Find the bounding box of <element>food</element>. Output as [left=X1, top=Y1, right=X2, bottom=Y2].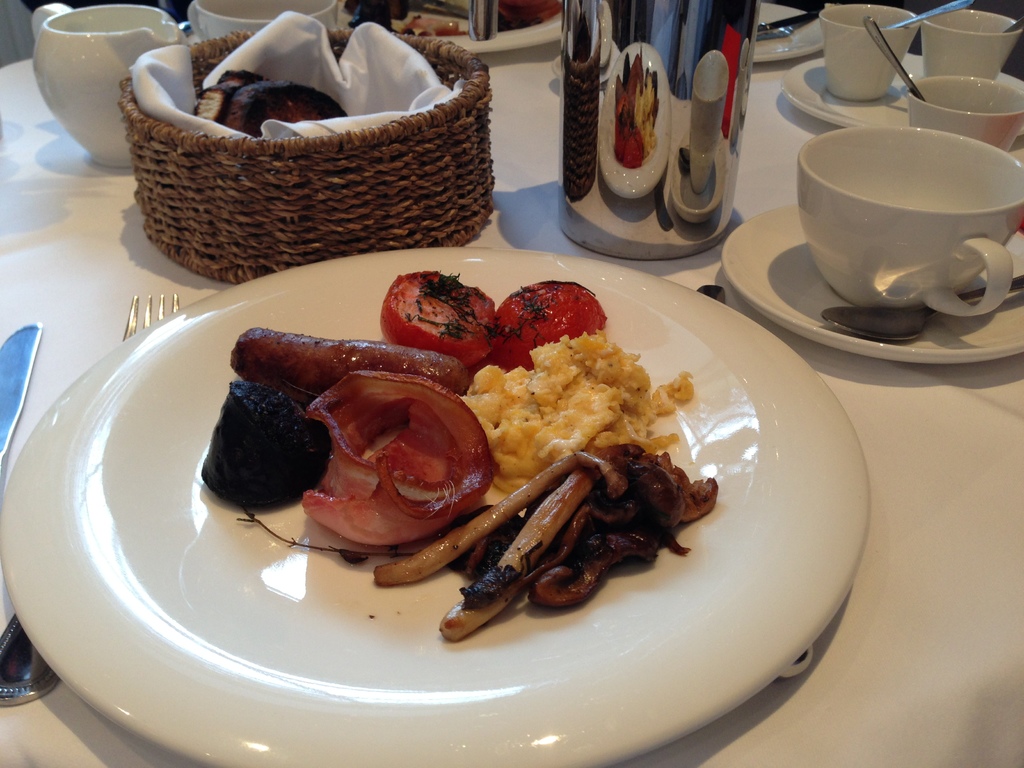
[left=221, top=326, right=490, bottom=396].
